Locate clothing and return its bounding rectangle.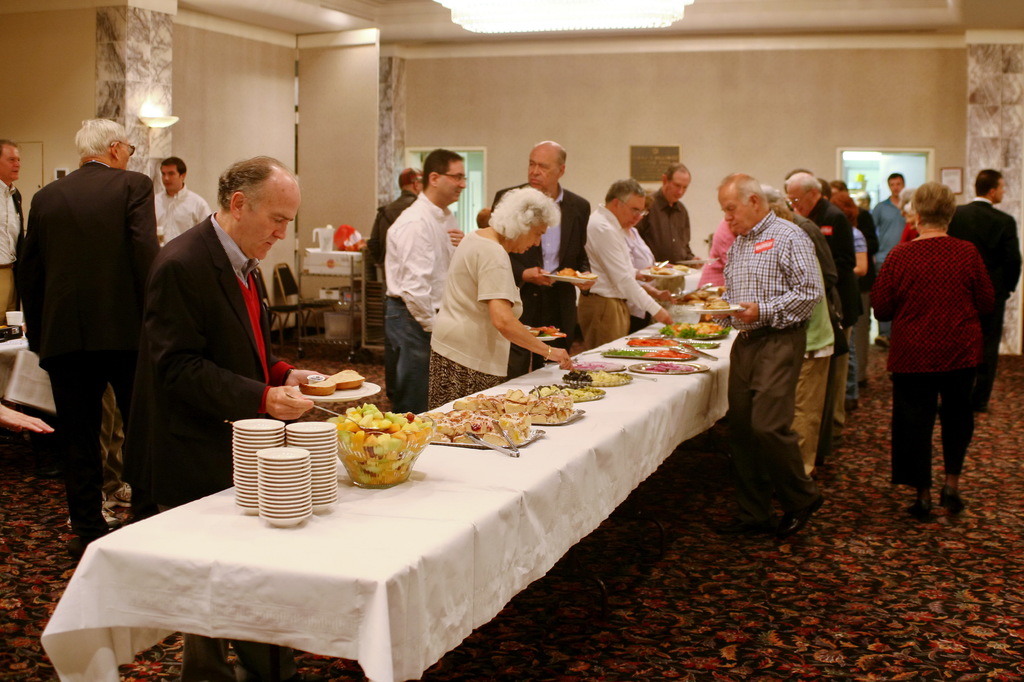
[x1=365, y1=187, x2=423, y2=296].
